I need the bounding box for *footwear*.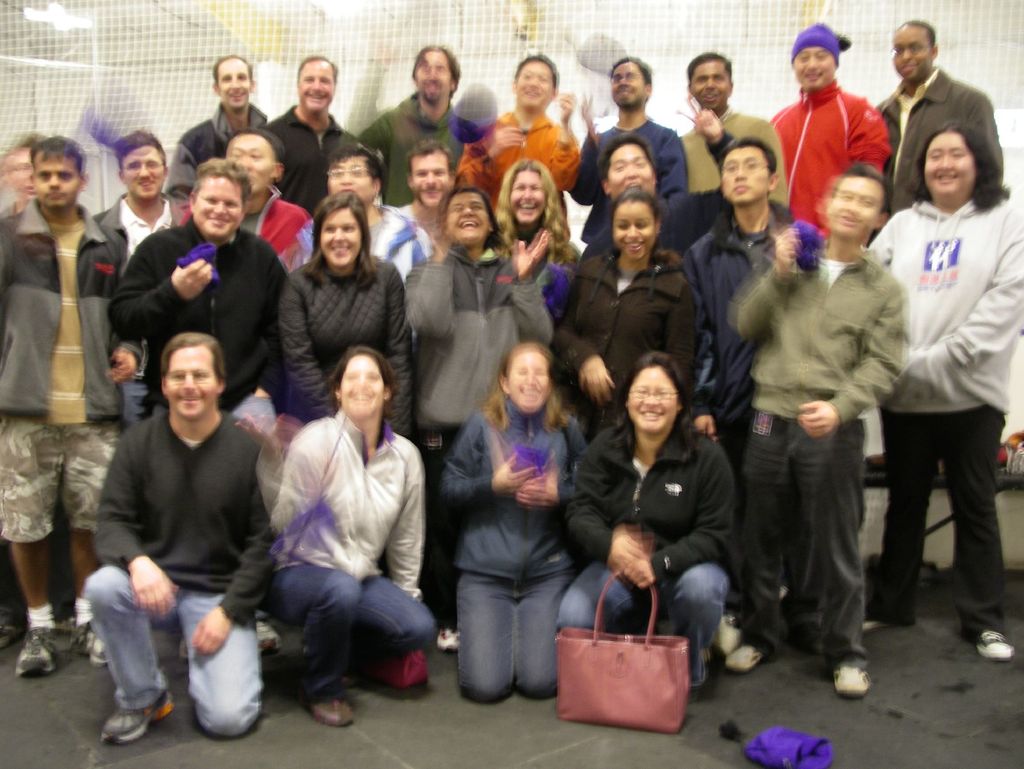
Here it is: left=716, top=612, right=741, bottom=652.
